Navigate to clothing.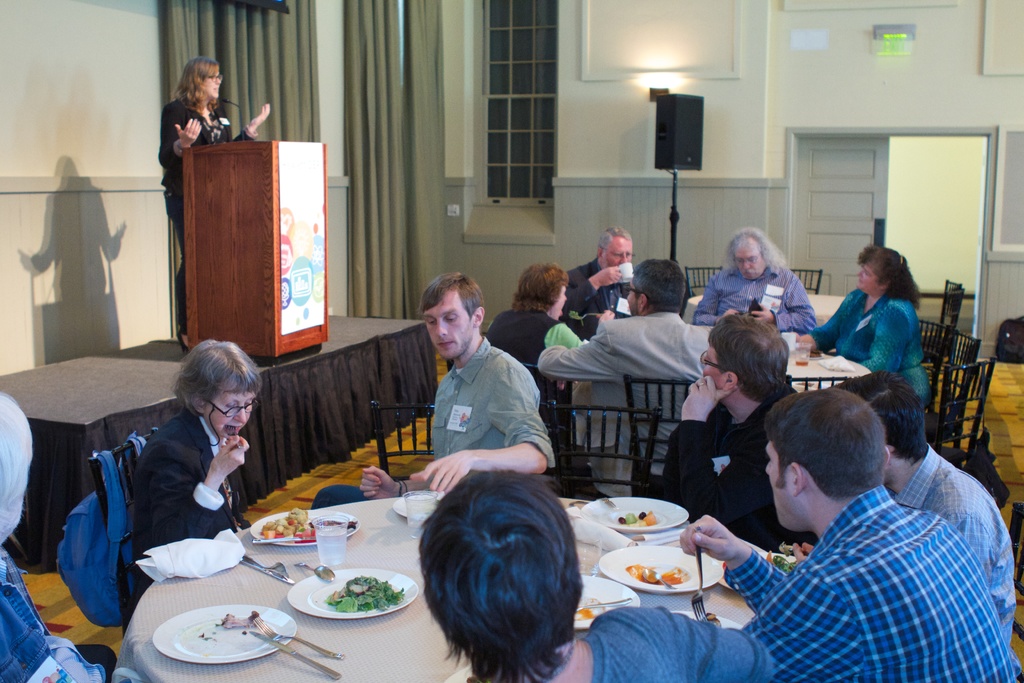
Navigation target: bbox=[561, 254, 636, 350].
